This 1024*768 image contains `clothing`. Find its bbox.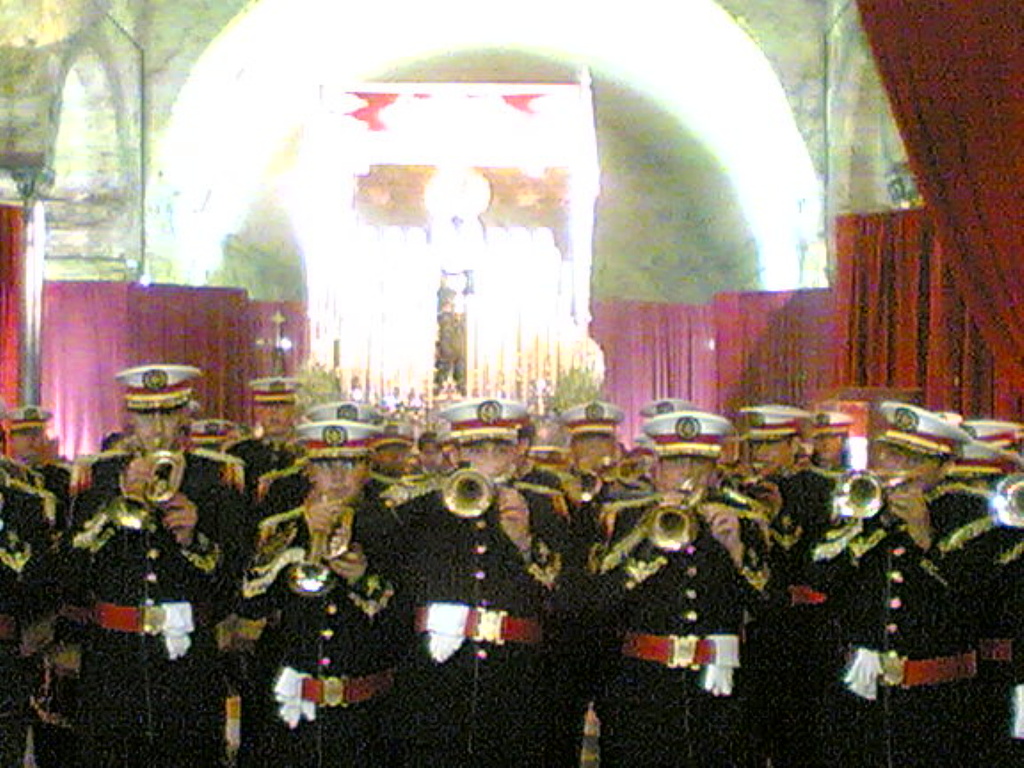
select_region(788, 458, 891, 767).
